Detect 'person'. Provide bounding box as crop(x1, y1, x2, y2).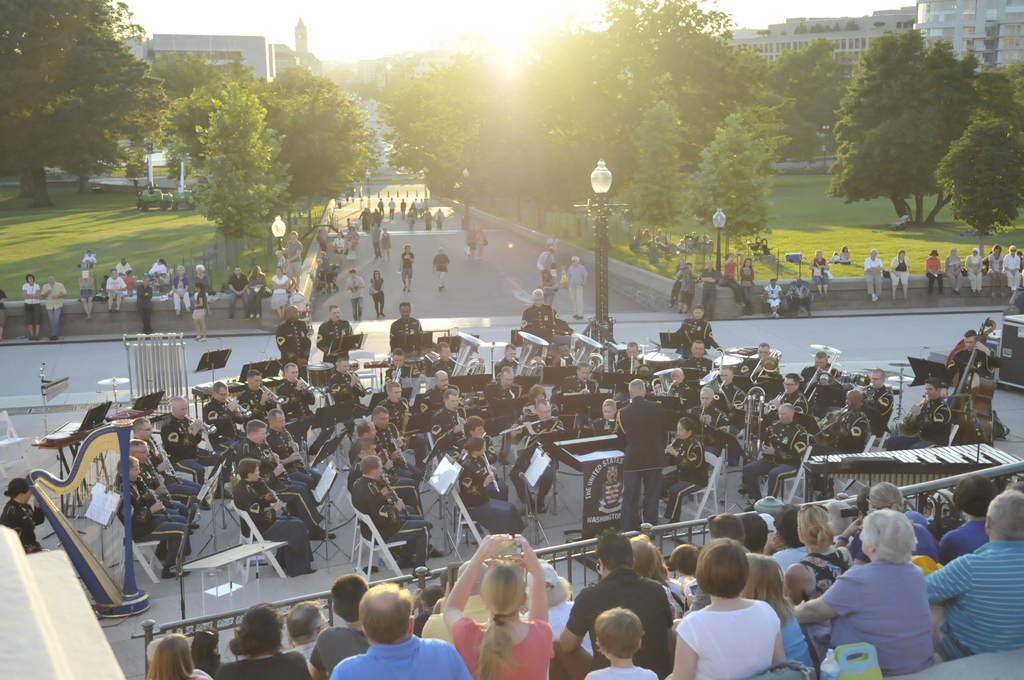
crop(397, 245, 417, 296).
